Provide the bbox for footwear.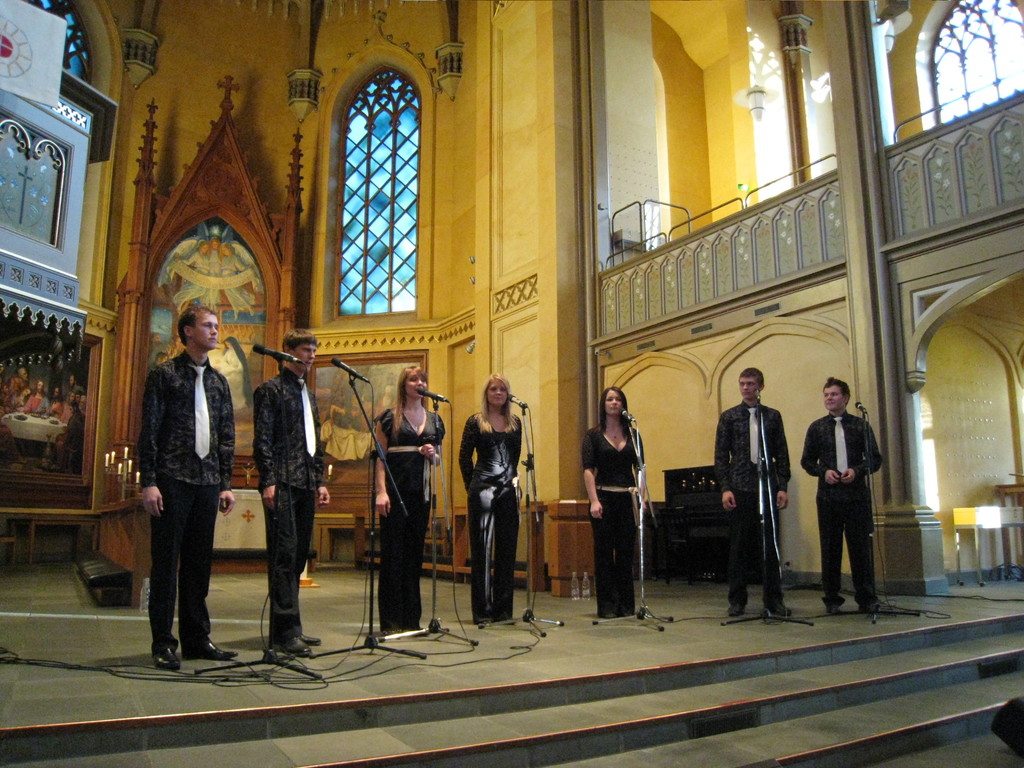
(299, 630, 321, 646).
